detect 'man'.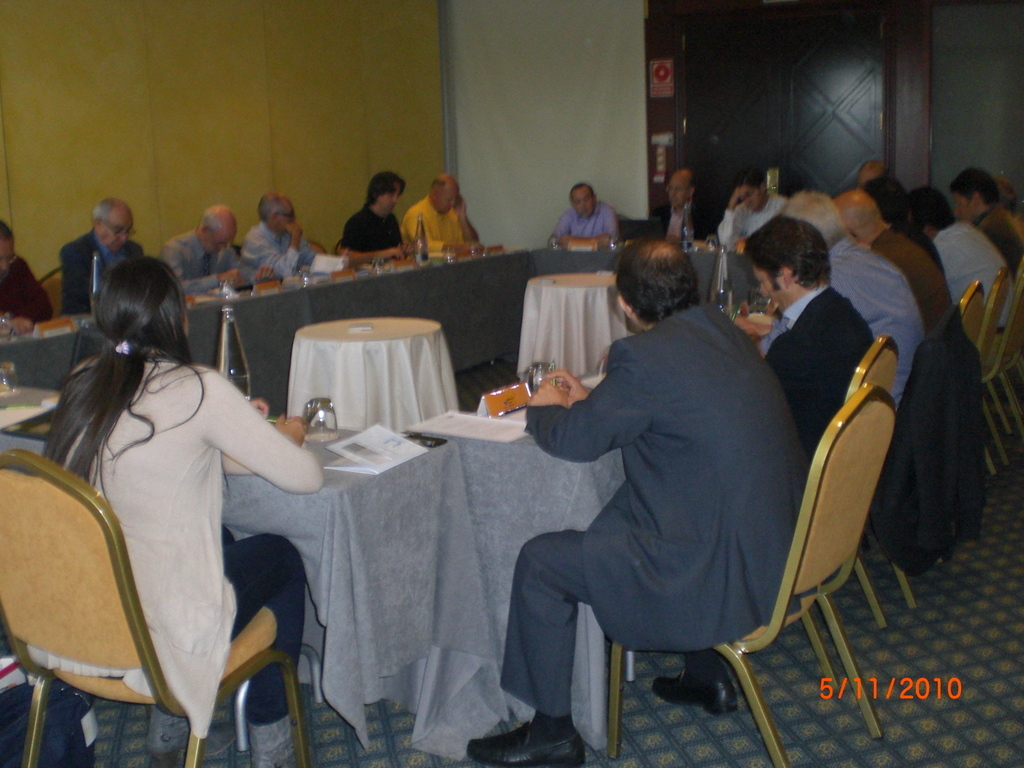
Detected at <box>648,170,717,241</box>.
